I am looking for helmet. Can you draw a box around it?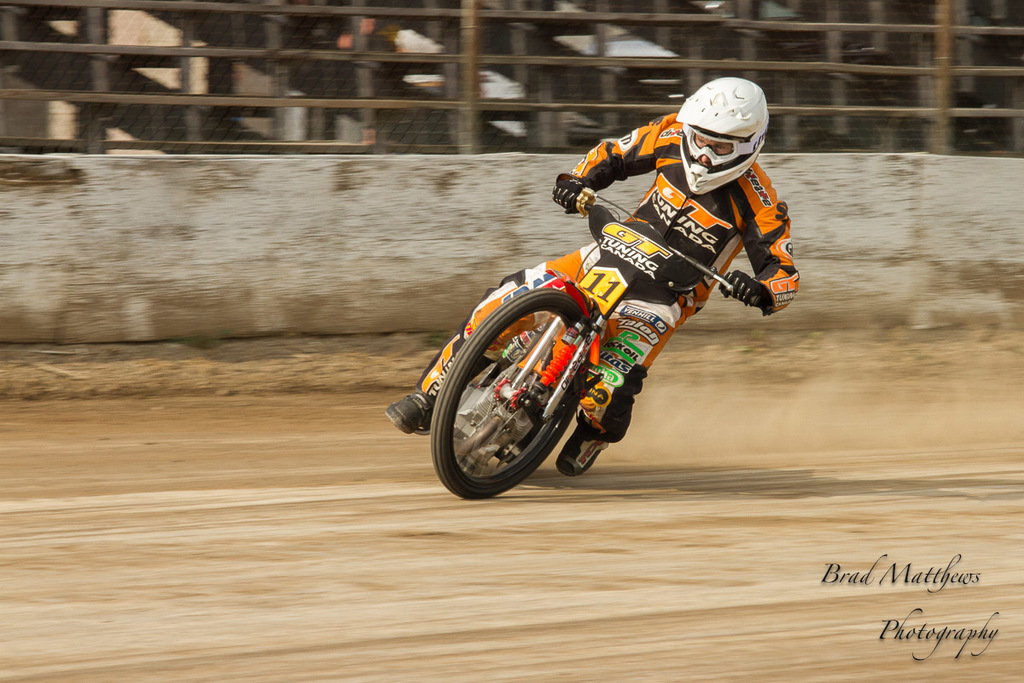
Sure, the bounding box is select_region(684, 83, 767, 178).
